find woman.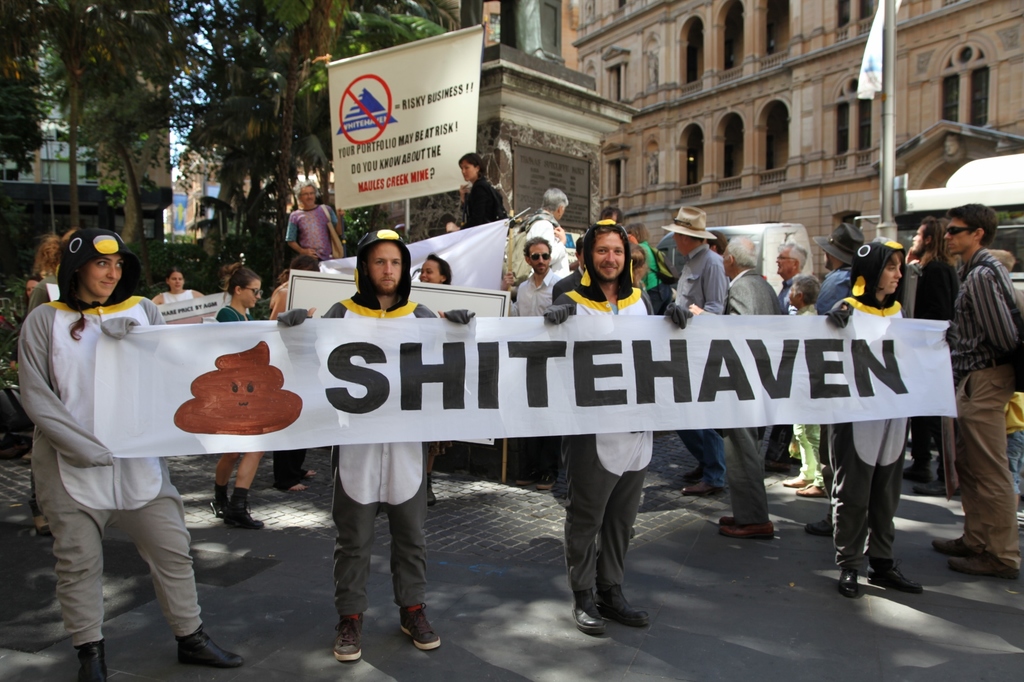
13:227:242:681.
